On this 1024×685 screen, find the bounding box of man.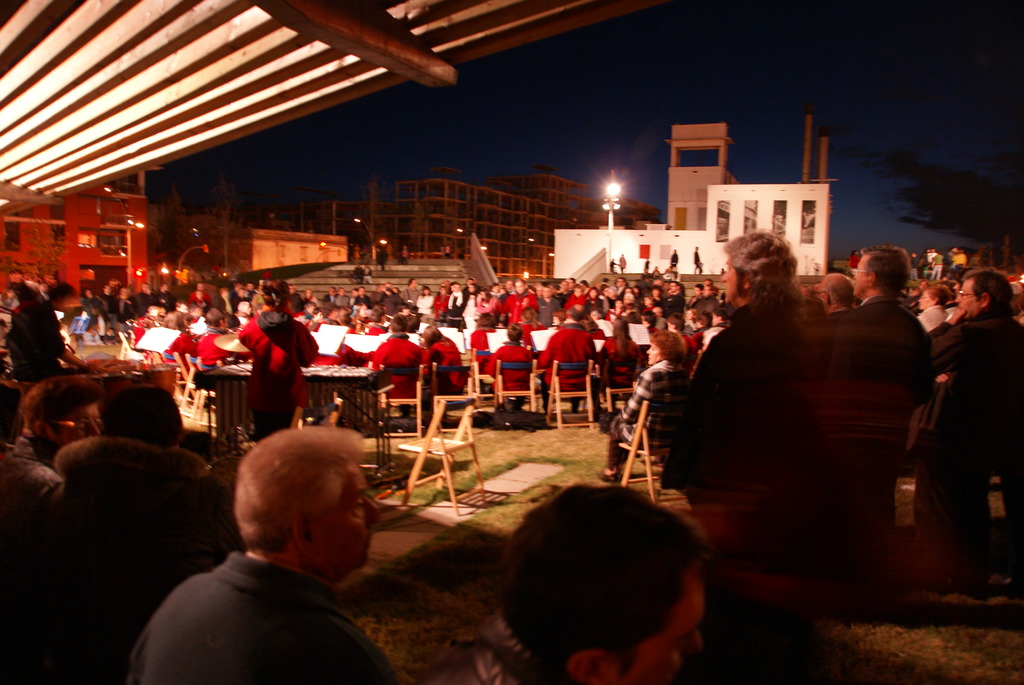
Bounding box: x1=695 y1=283 x2=721 y2=307.
